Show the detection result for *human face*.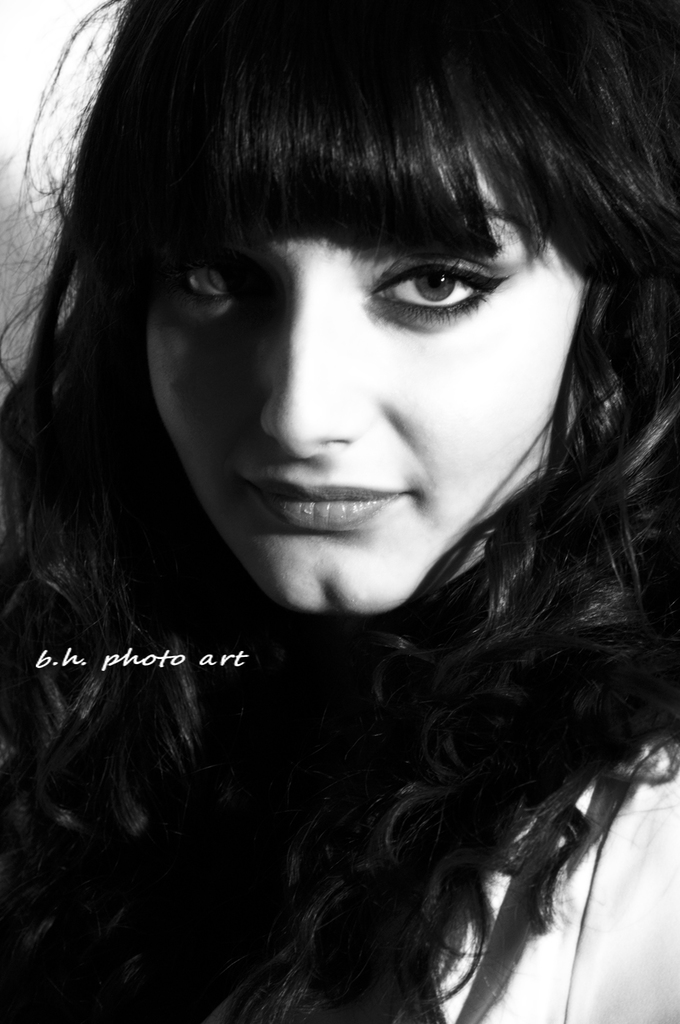
pyautogui.locateOnScreen(152, 138, 587, 614).
